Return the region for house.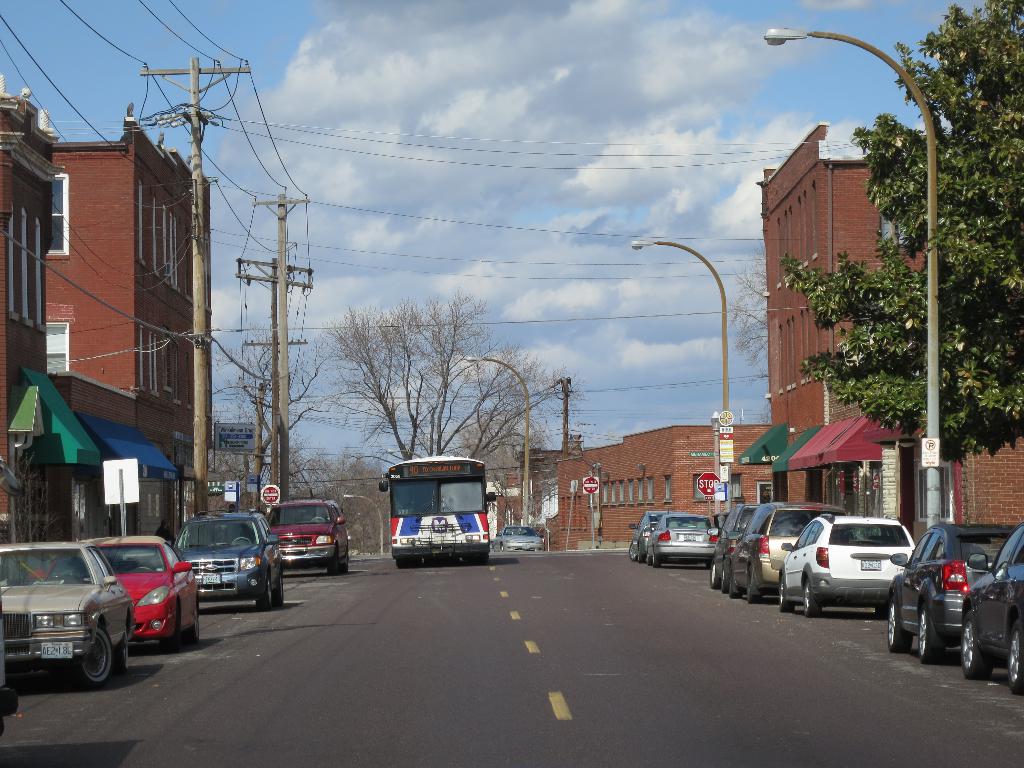
bbox=(936, 396, 1023, 535).
